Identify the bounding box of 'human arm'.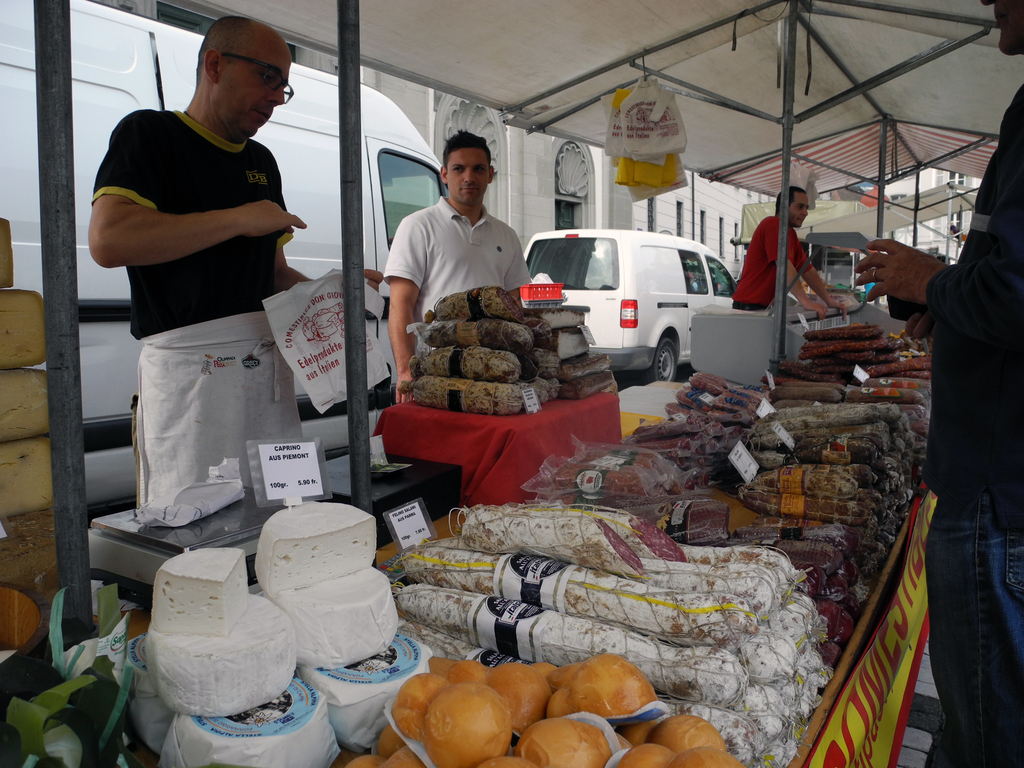
left=269, top=136, right=385, bottom=321.
